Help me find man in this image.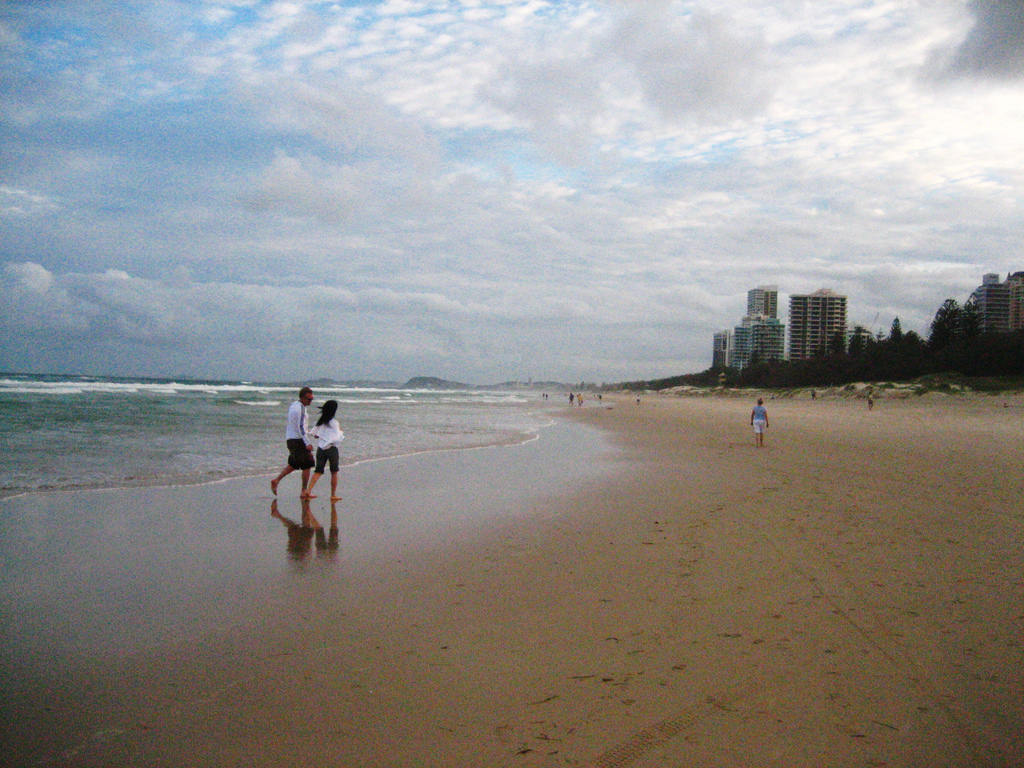
Found it: detection(268, 387, 314, 502).
